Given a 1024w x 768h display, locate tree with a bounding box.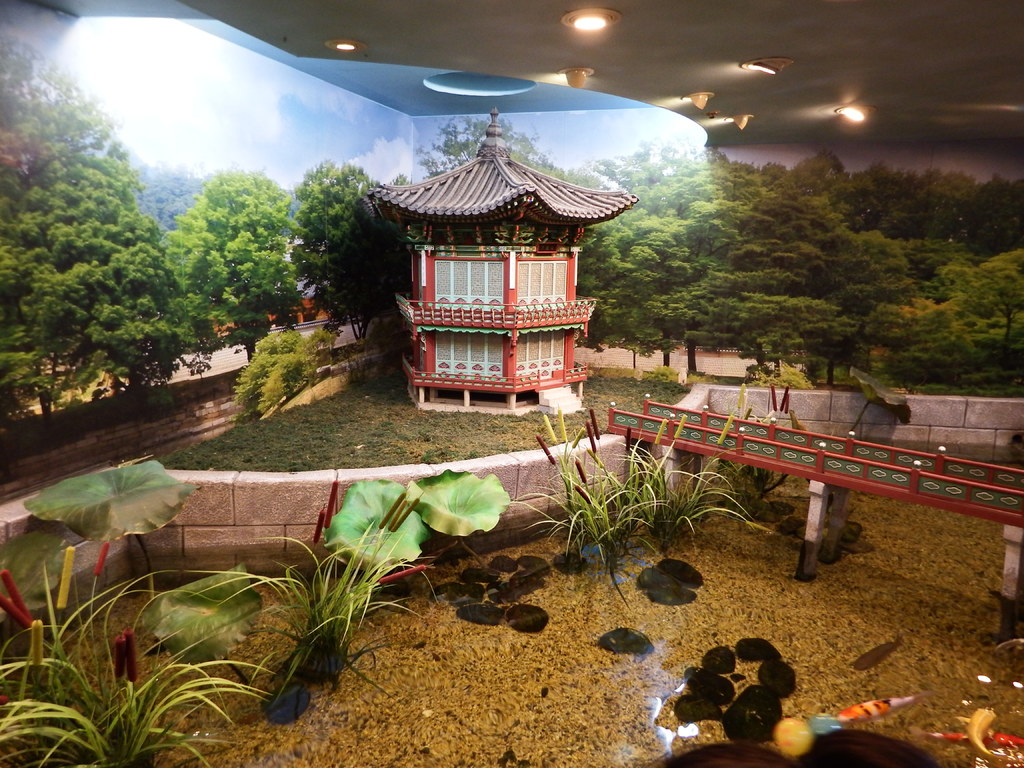
Located: rect(271, 135, 389, 337).
